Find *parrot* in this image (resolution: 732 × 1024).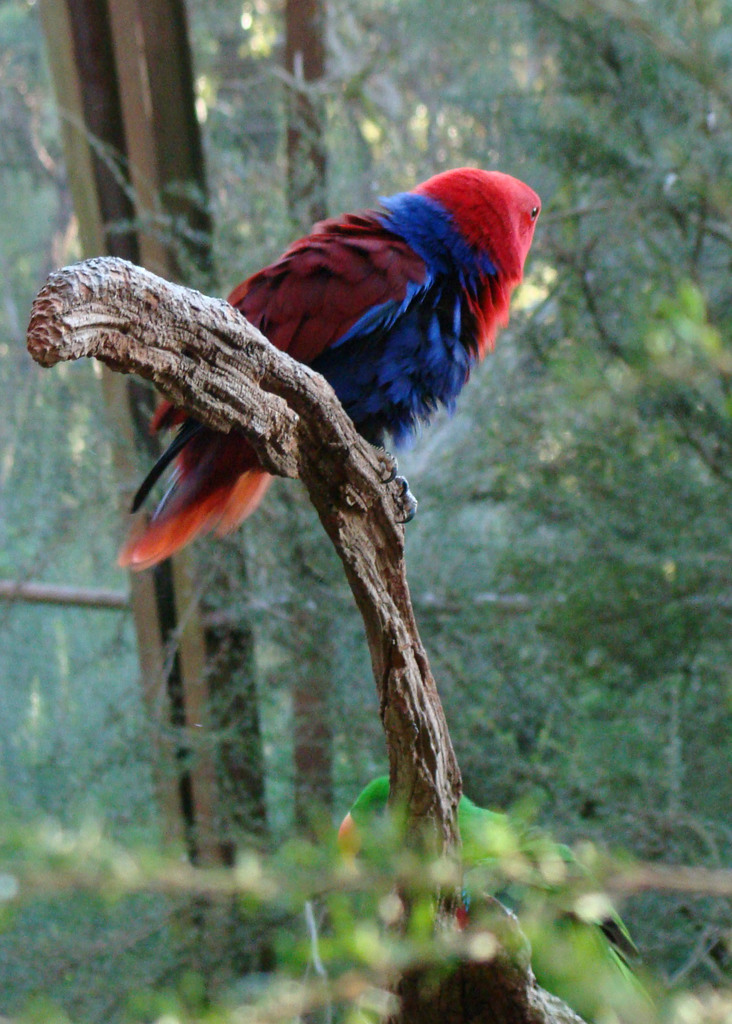
rect(112, 166, 544, 571).
